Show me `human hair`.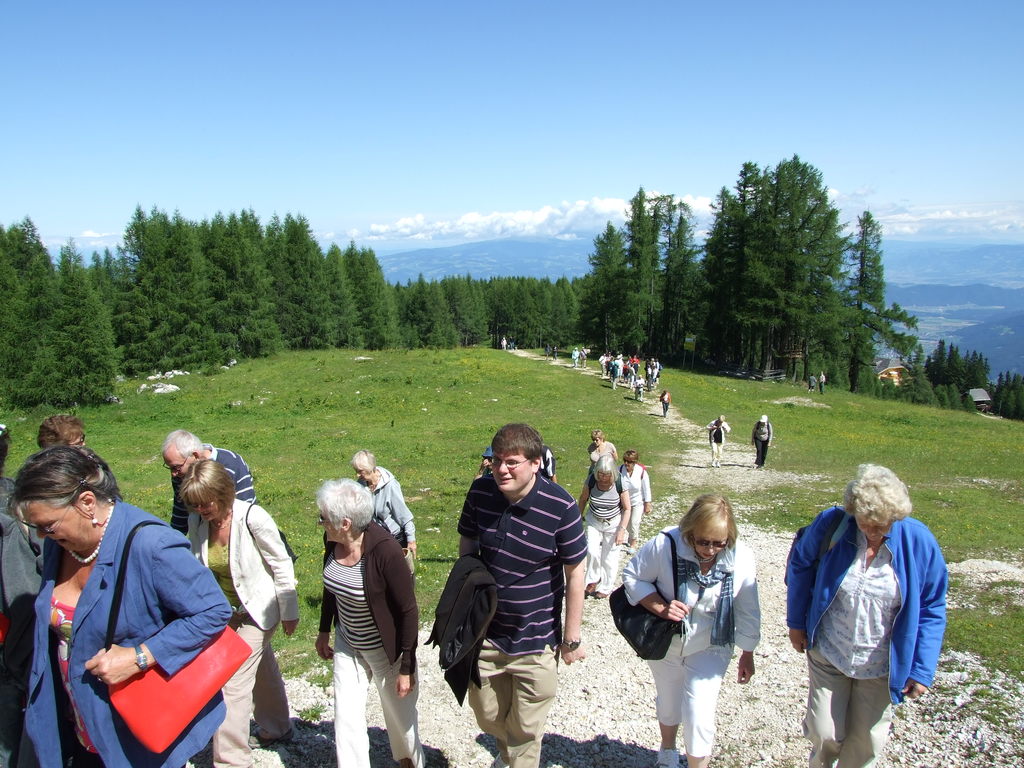
`human hair` is here: 678 491 737 553.
